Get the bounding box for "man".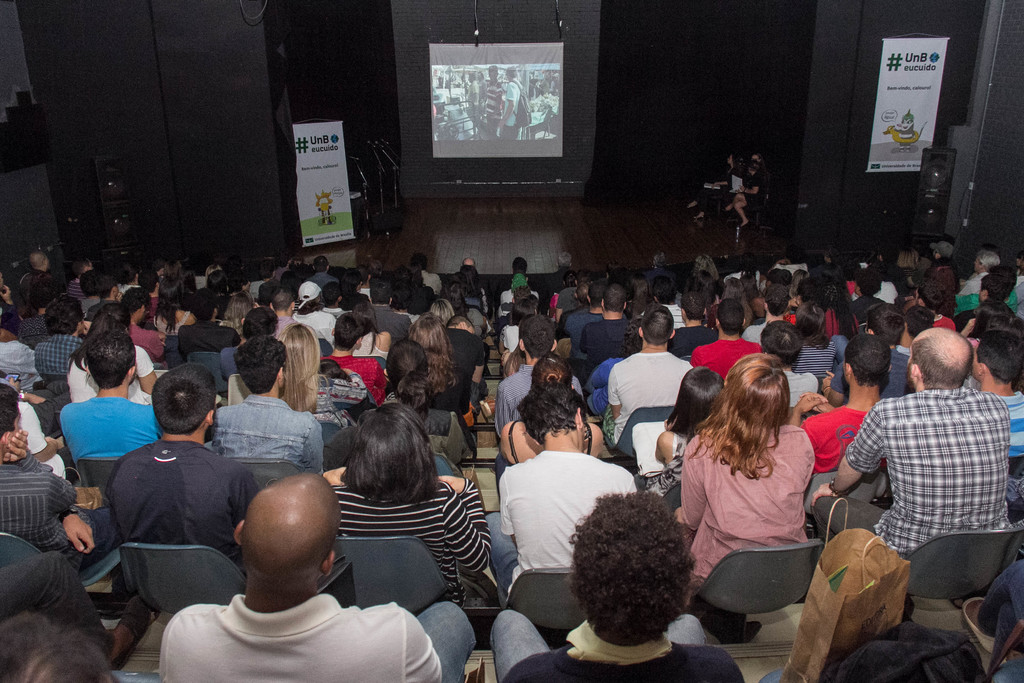
box(598, 304, 693, 449).
